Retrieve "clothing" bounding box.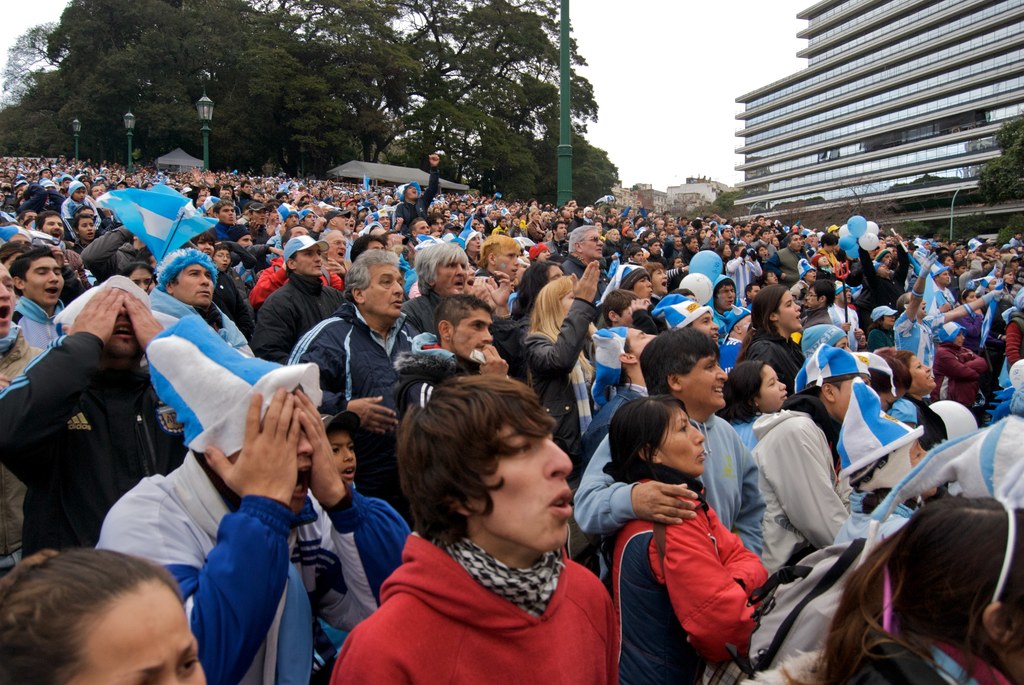
Bounding box: <bbox>86, 308, 411, 684</bbox>.
